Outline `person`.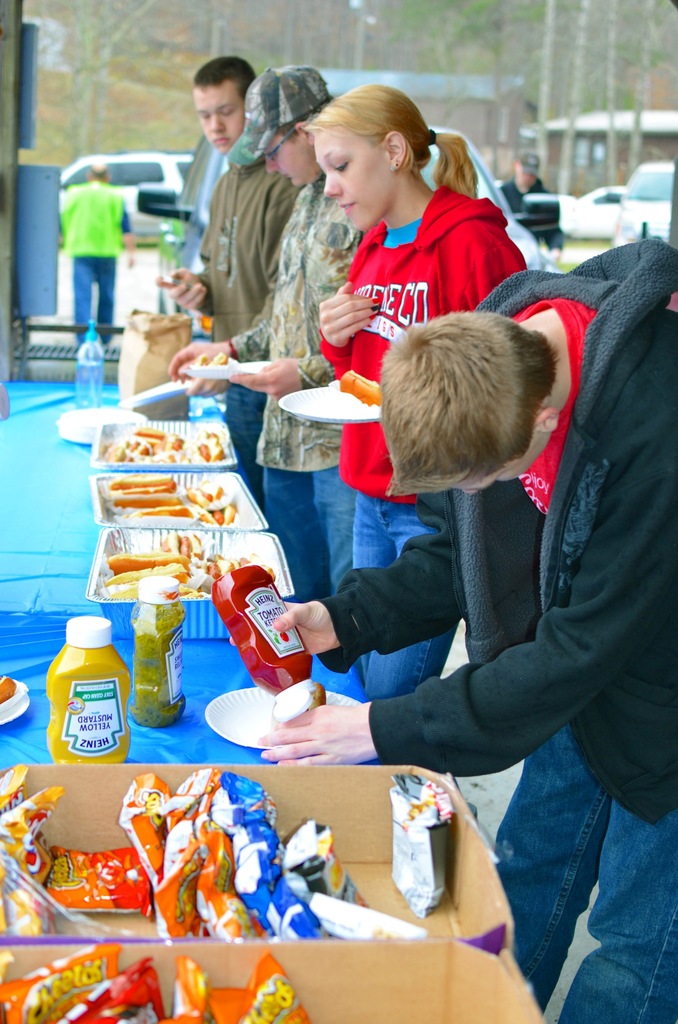
Outline: {"left": 255, "top": 240, "right": 677, "bottom": 1023}.
